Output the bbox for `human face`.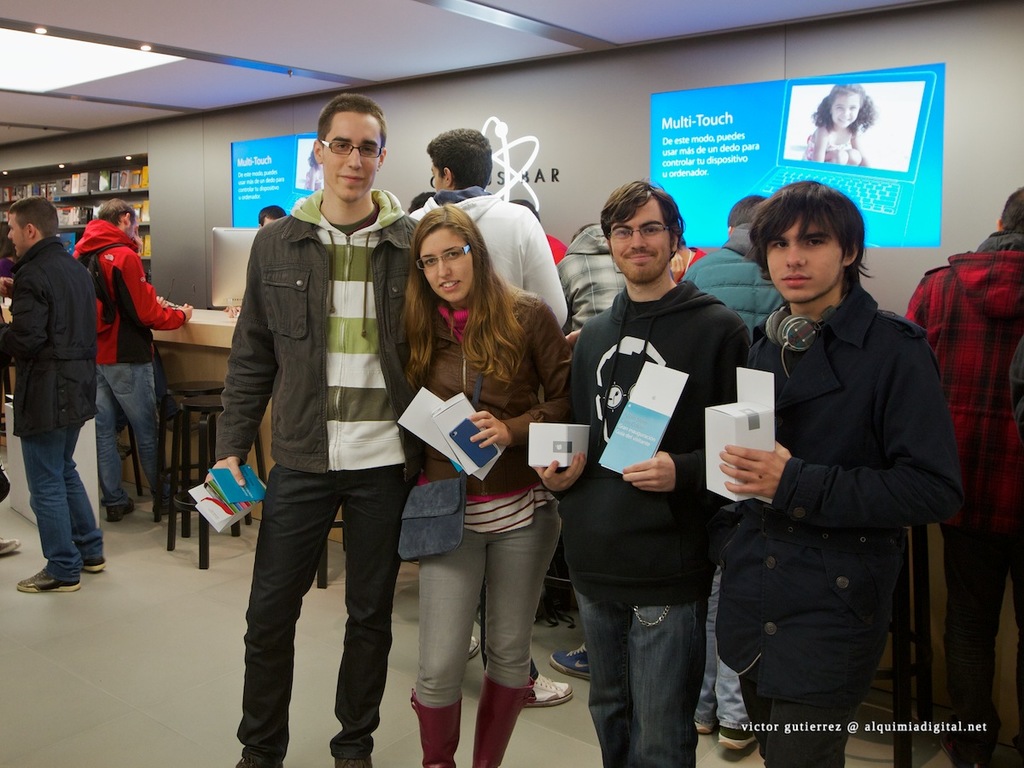
select_region(6, 215, 26, 257).
